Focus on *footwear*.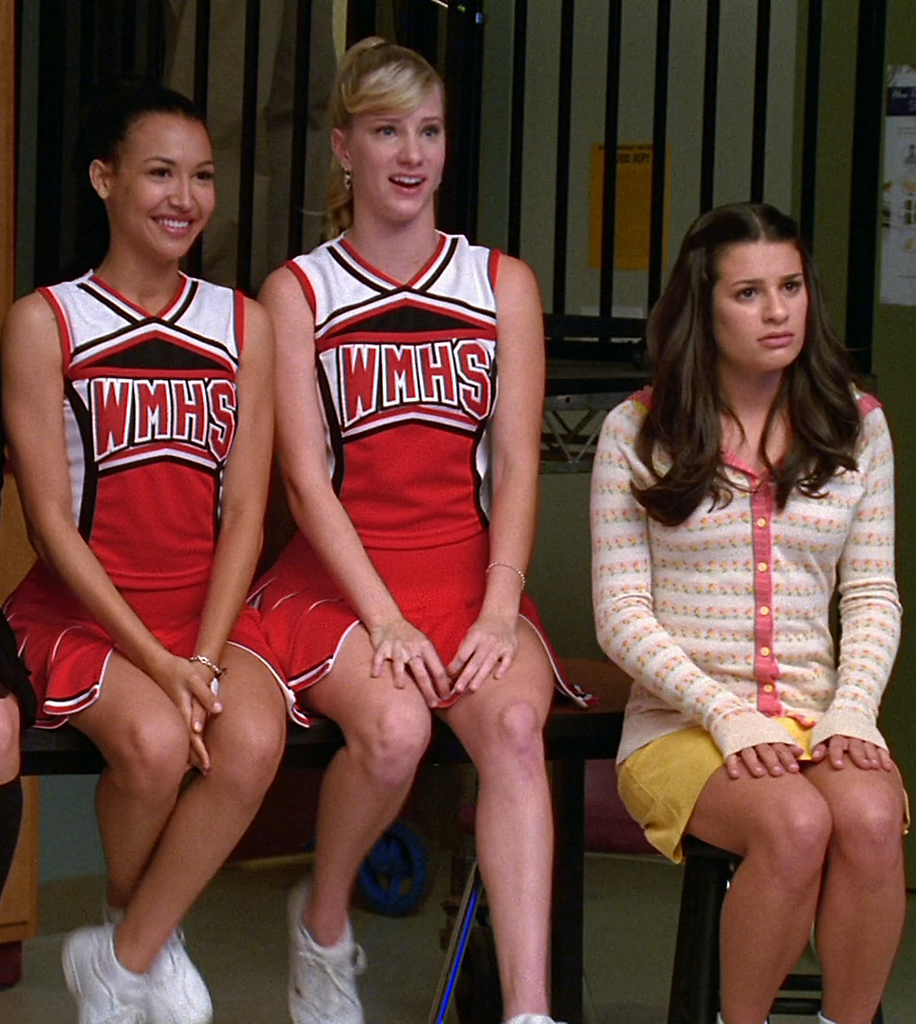
Focused at (61, 922, 144, 1023).
